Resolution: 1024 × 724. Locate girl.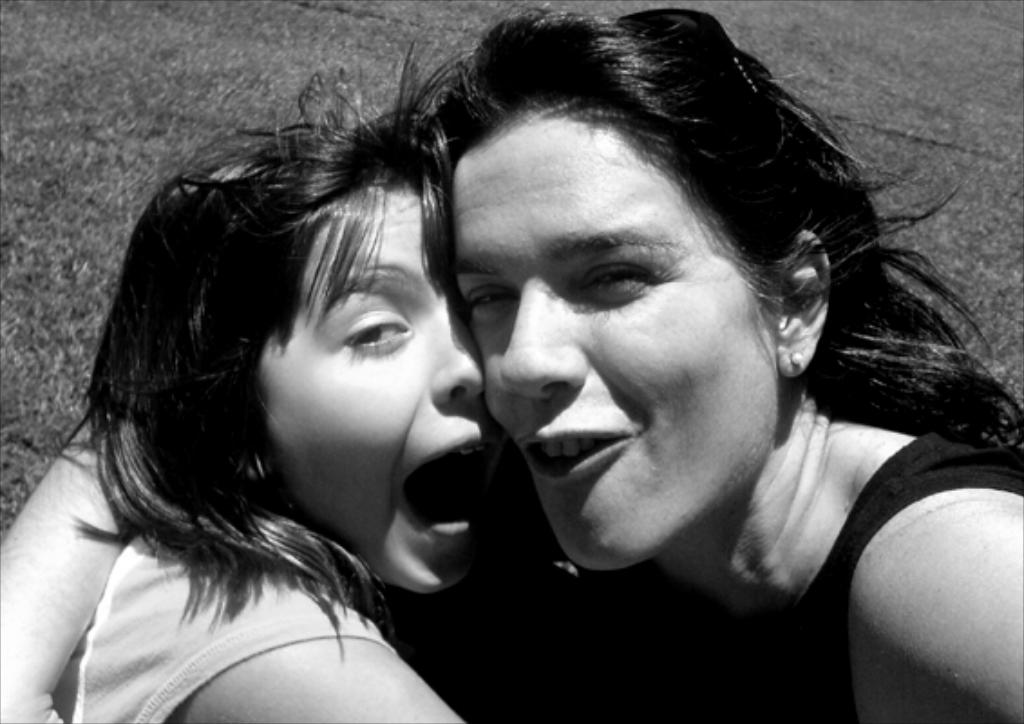
(x1=0, y1=5, x2=1022, y2=722).
